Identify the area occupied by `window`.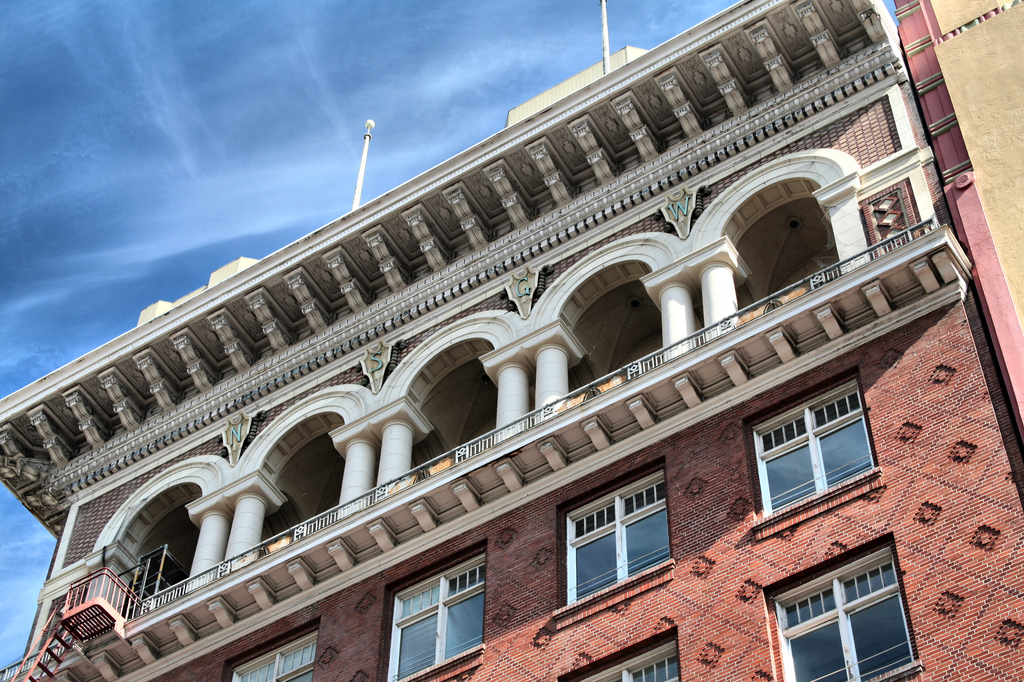
Area: bbox(547, 627, 681, 681).
